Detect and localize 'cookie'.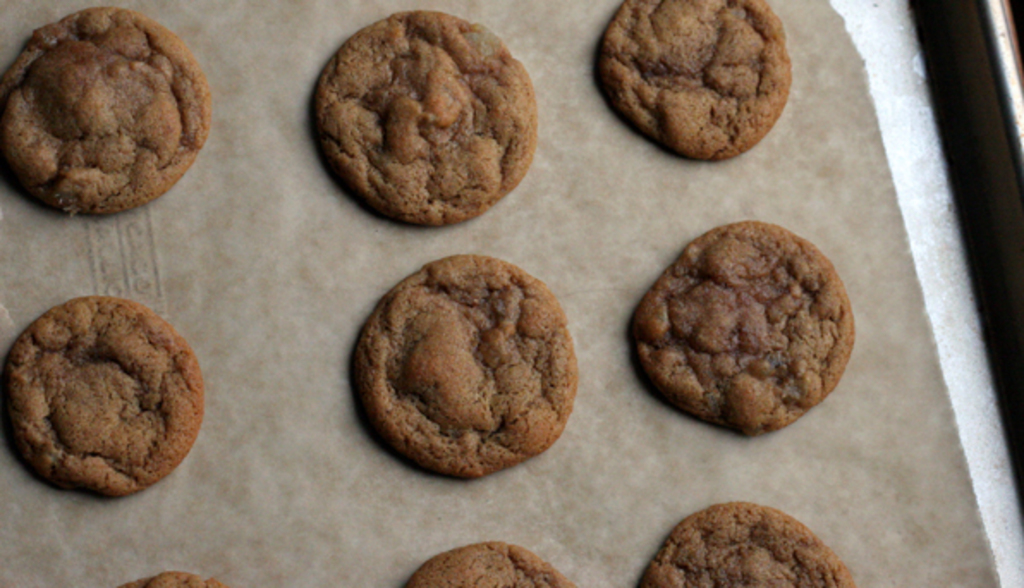
Localized at left=352, top=254, right=579, bottom=487.
